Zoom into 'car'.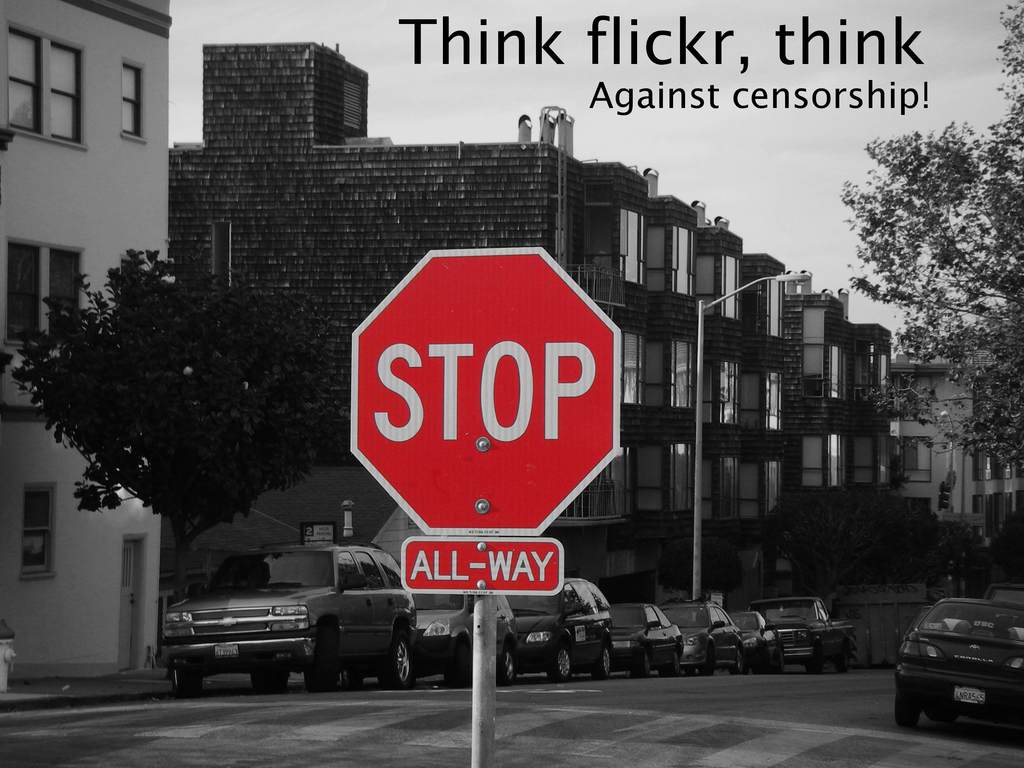
Zoom target: rect(988, 584, 1023, 605).
